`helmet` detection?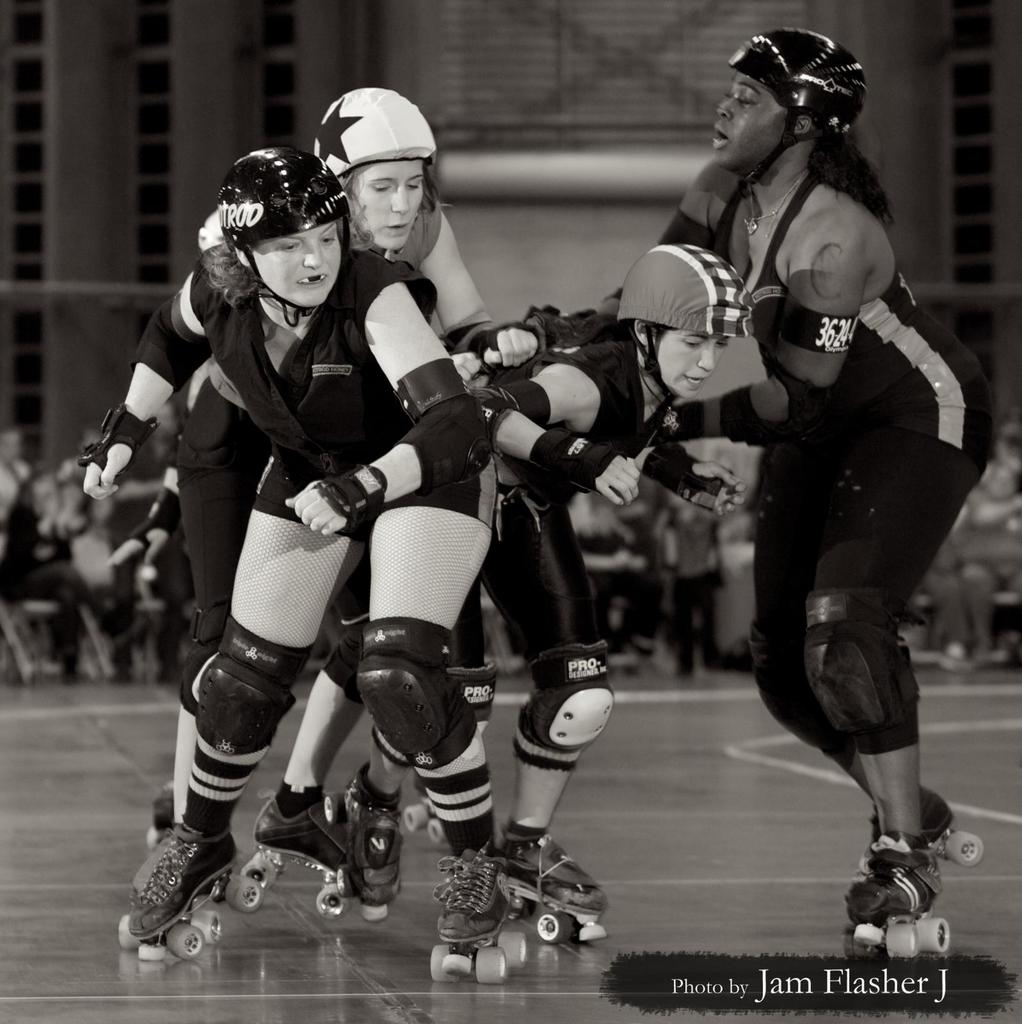
[left=609, top=233, right=742, bottom=396]
